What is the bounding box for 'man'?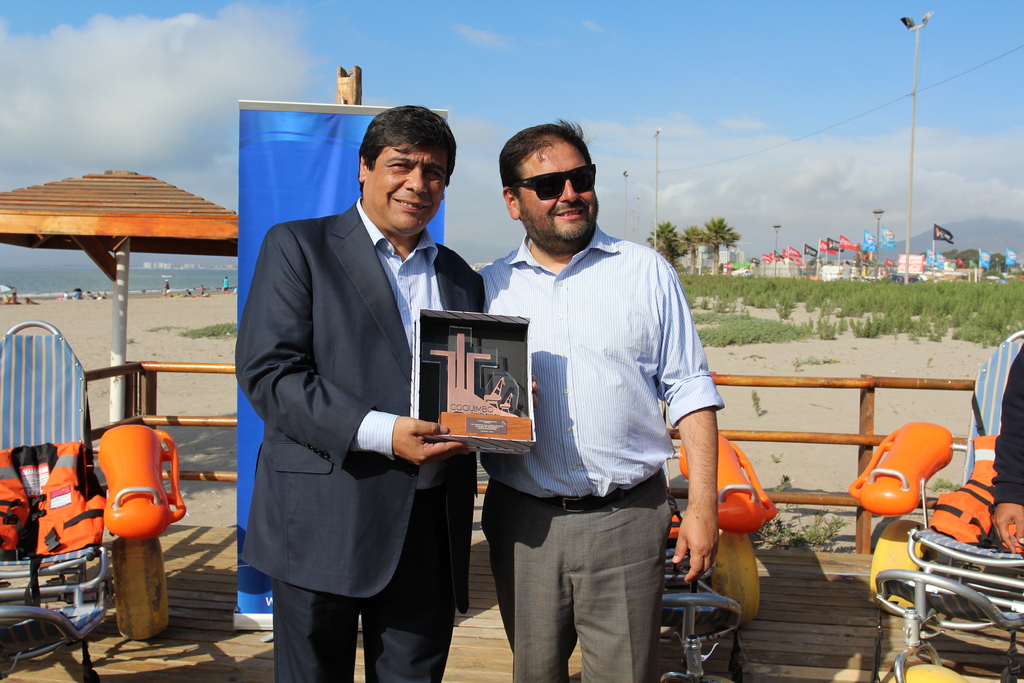
l=454, t=110, r=723, b=682.
